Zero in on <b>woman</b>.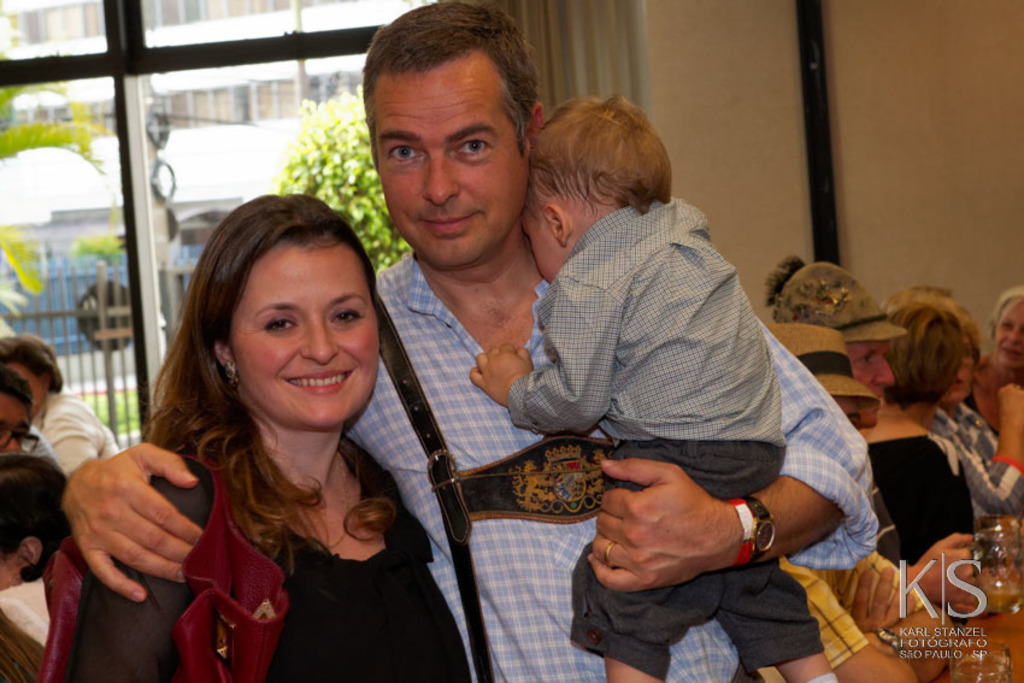
Zeroed in: {"x1": 851, "y1": 298, "x2": 983, "y2": 569}.
